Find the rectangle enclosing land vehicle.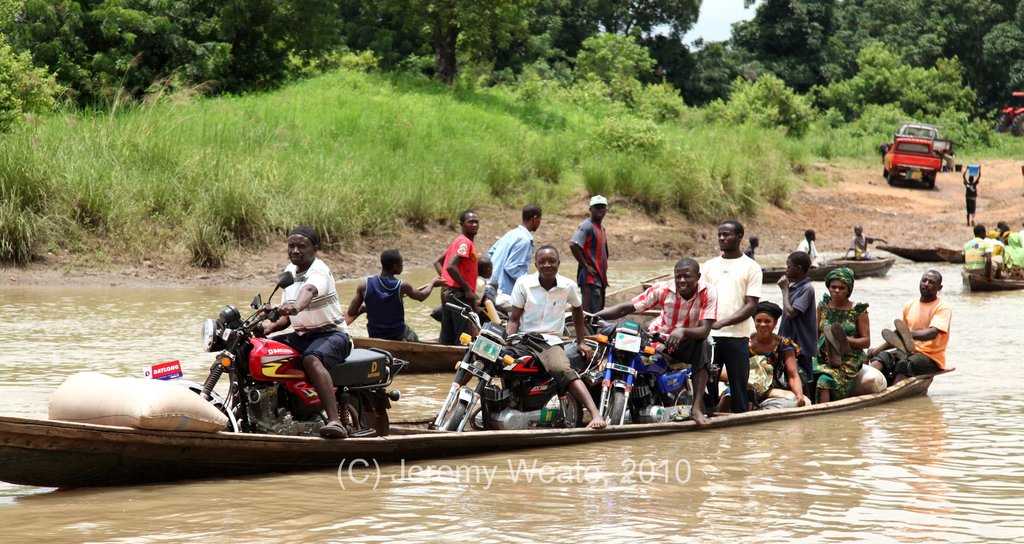
locate(429, 290, 610, 431).
